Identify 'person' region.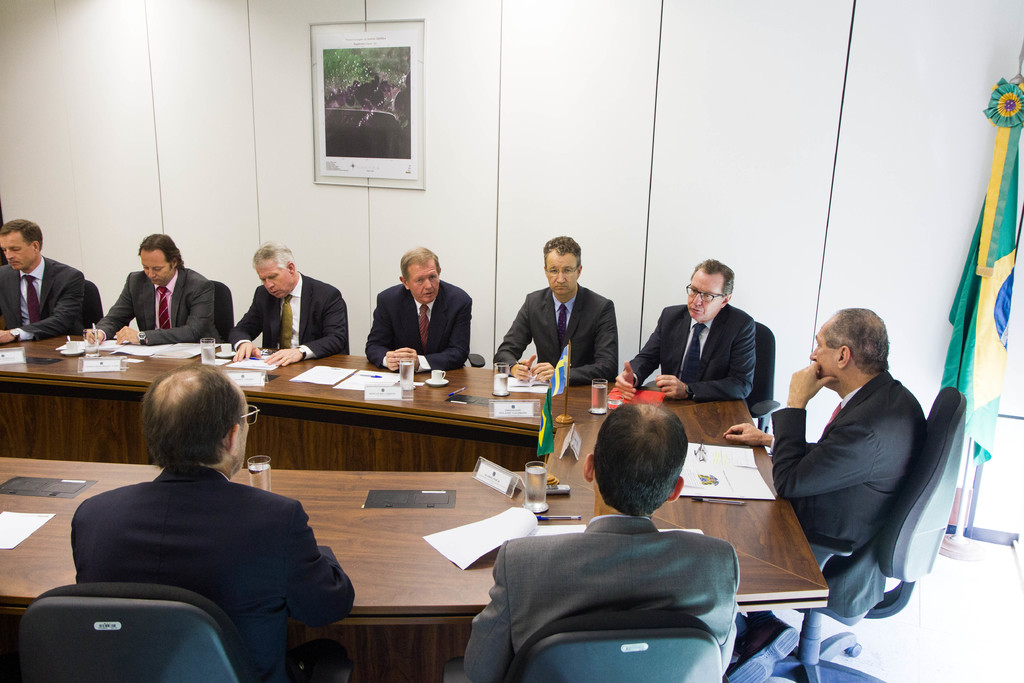
Region: Rect(367, 251, 473, 369).
